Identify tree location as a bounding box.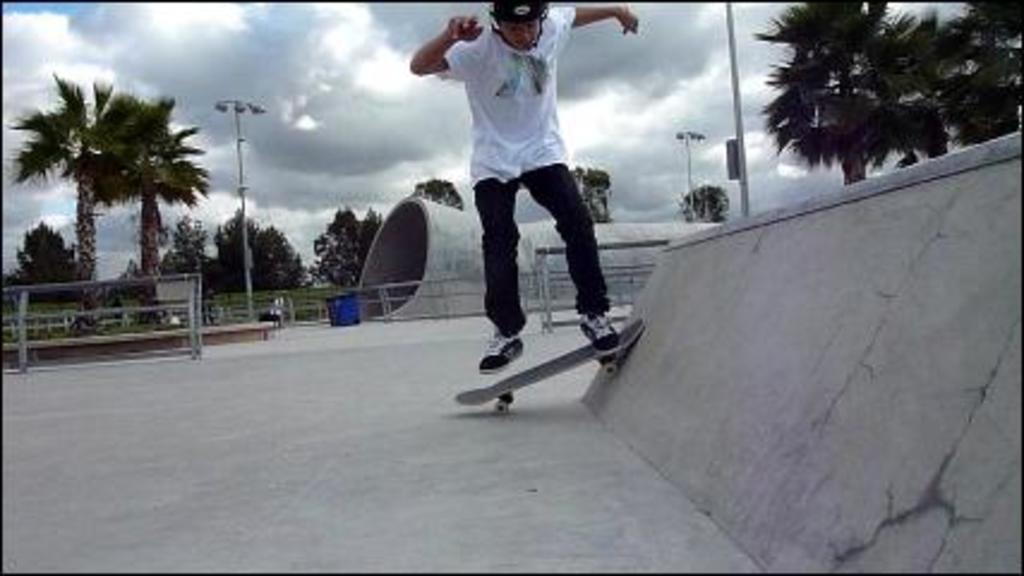
[left=0, top=67, right=137, bottom=314].
